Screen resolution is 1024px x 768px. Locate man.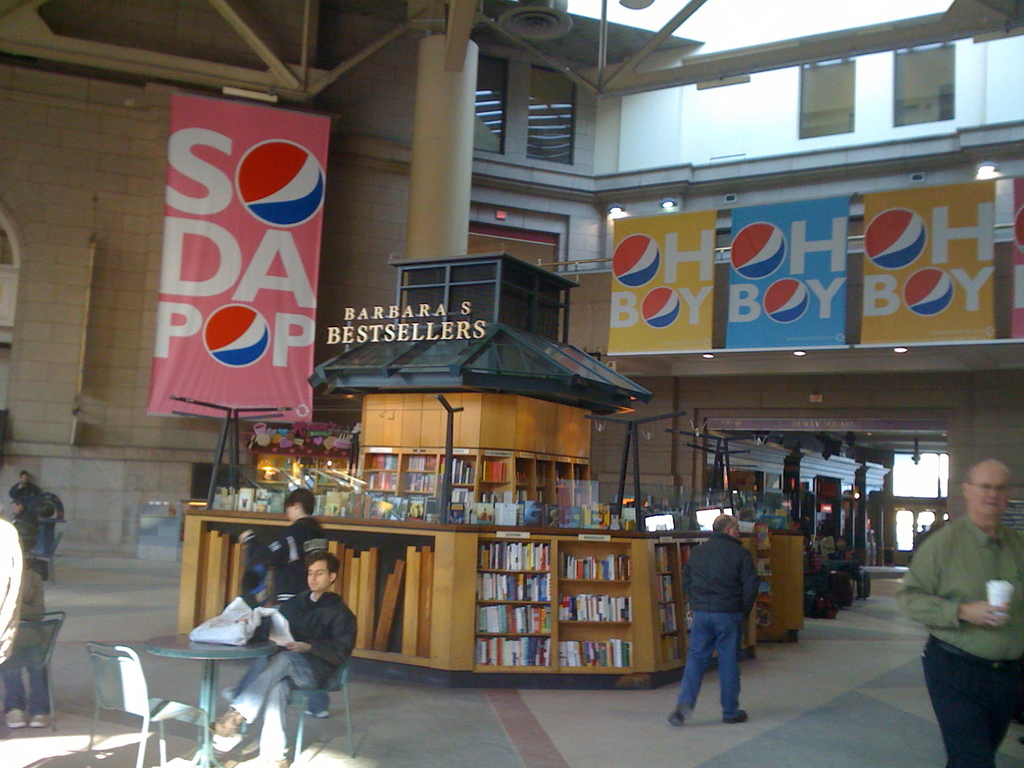
region(0, 566, 51, 724).
